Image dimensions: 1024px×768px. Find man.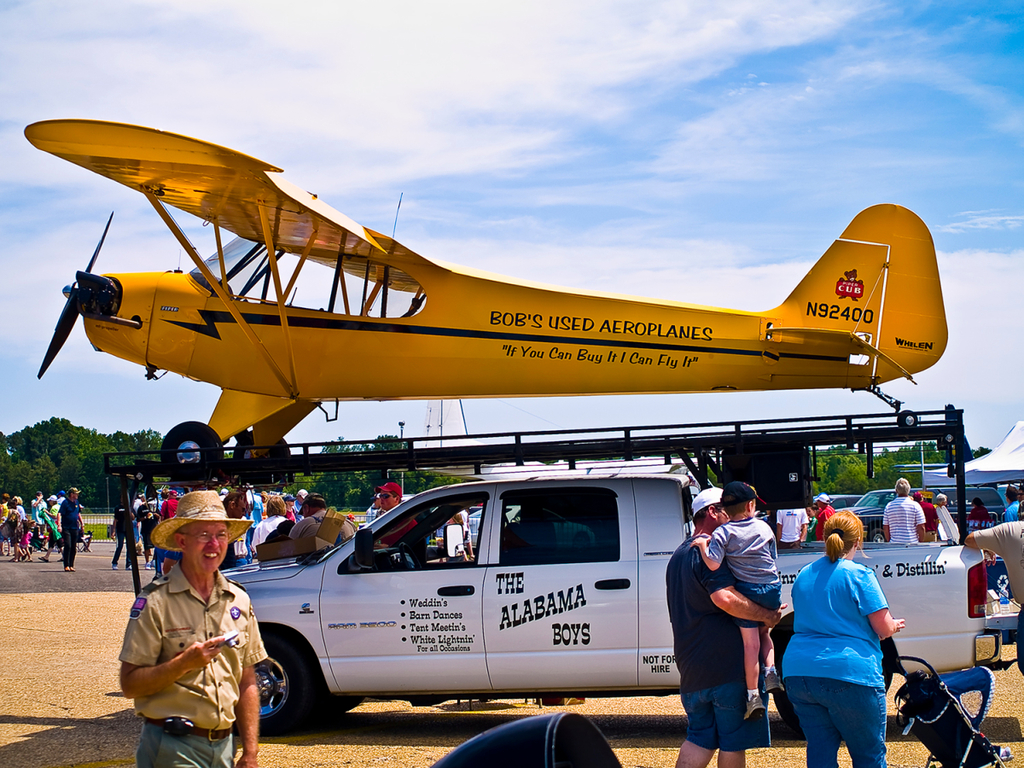
108:499:137:572.
